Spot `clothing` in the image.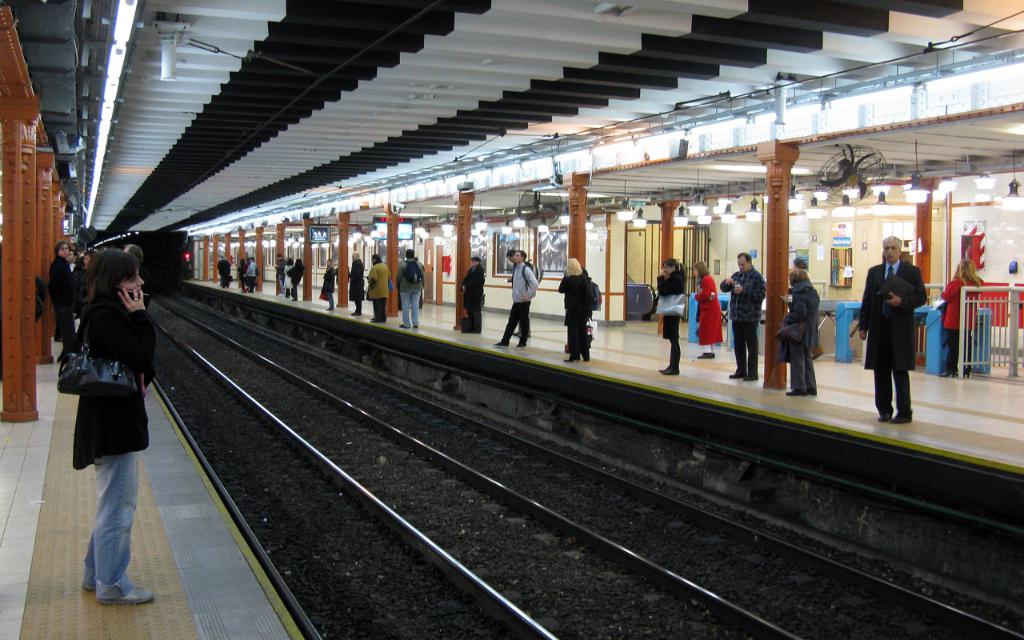
`clothing` found at (724,266,766,369).
